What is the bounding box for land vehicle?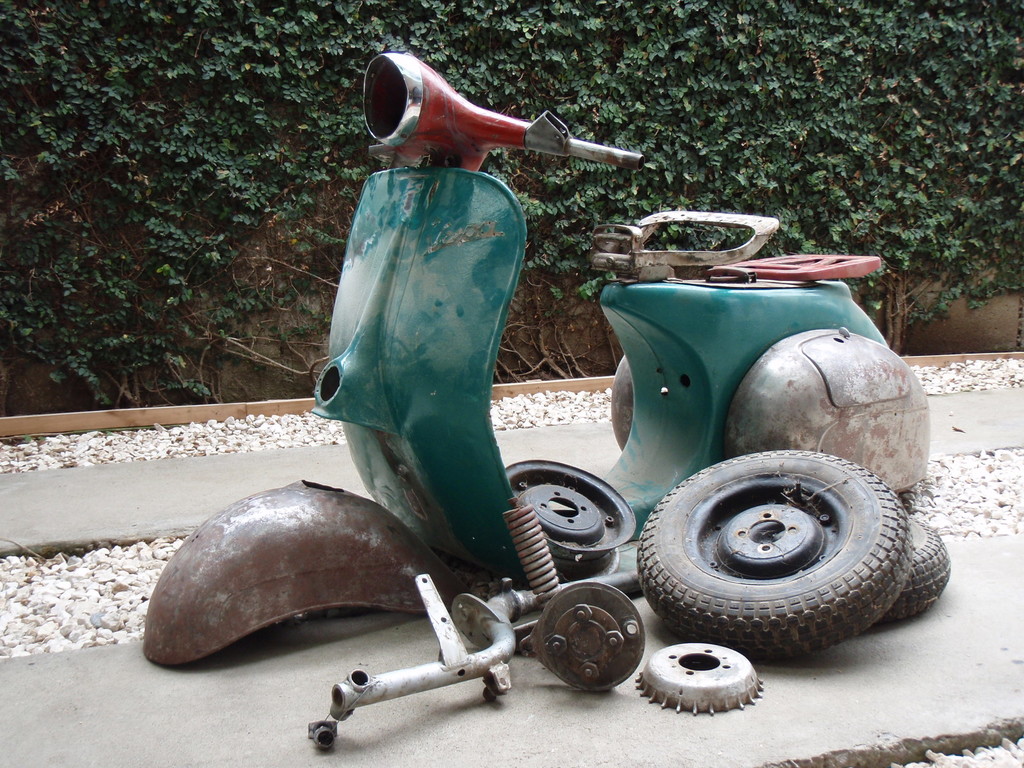
145,74,931,739.
